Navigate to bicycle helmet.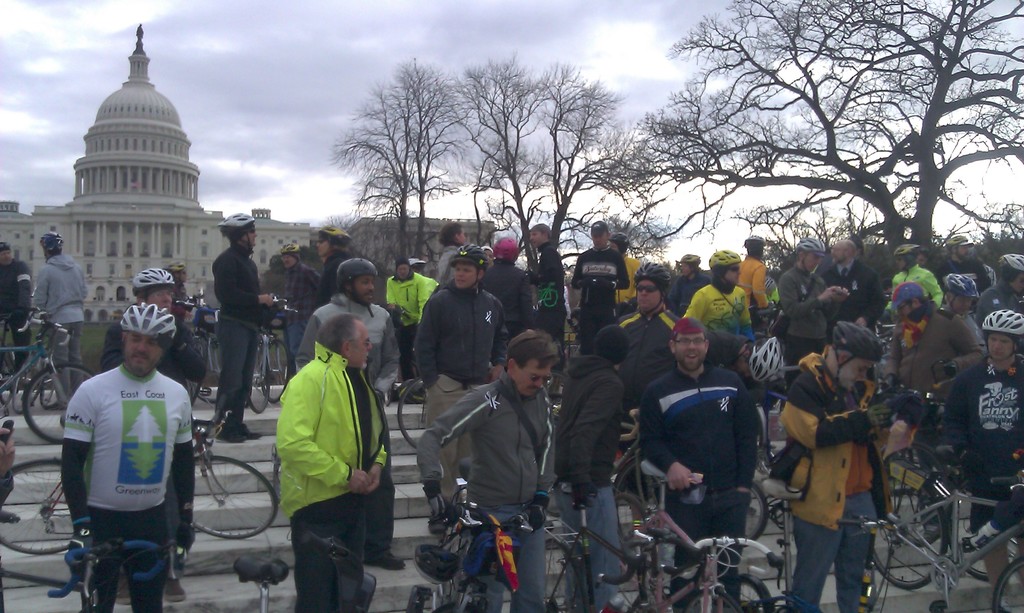
Navigation target: left=801, top=238, right=822, bottom=255.
